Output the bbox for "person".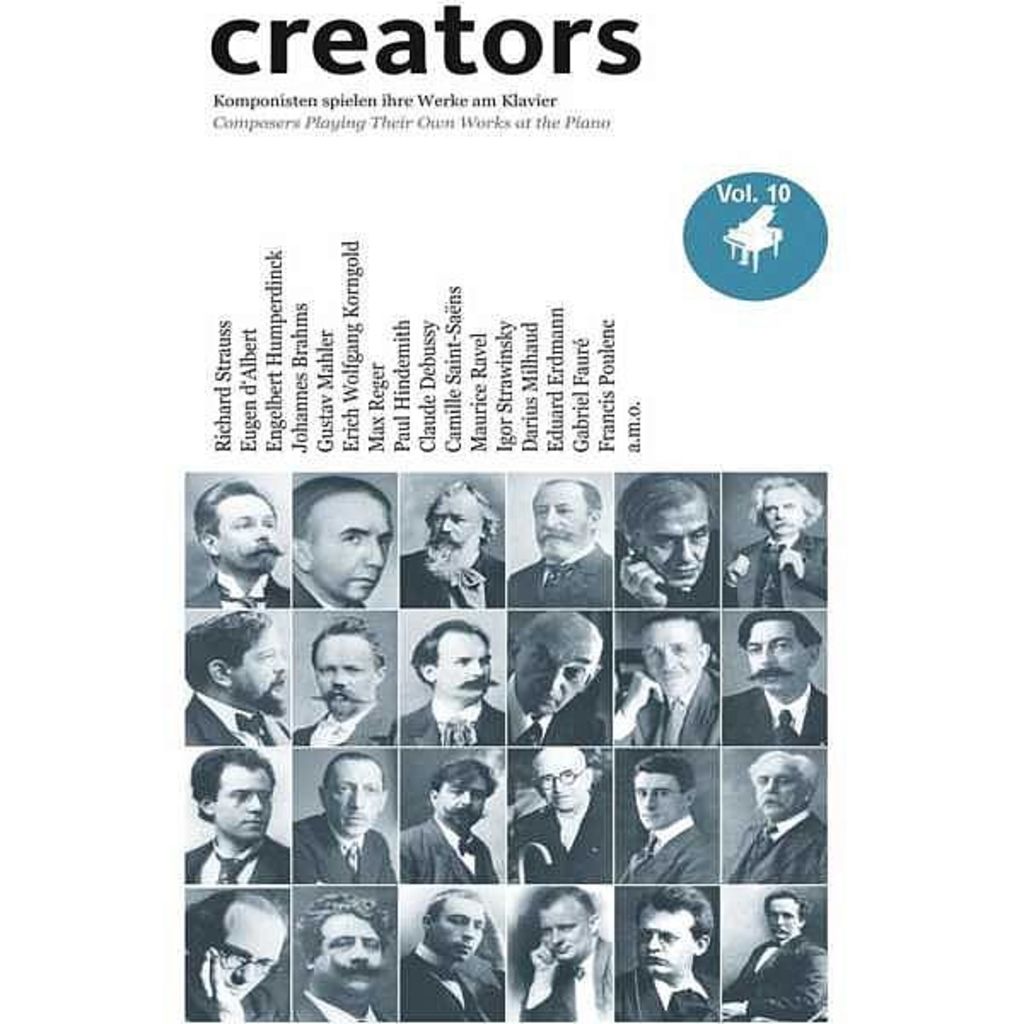
<bbox>399, 618, 505, 742</bbox>.
